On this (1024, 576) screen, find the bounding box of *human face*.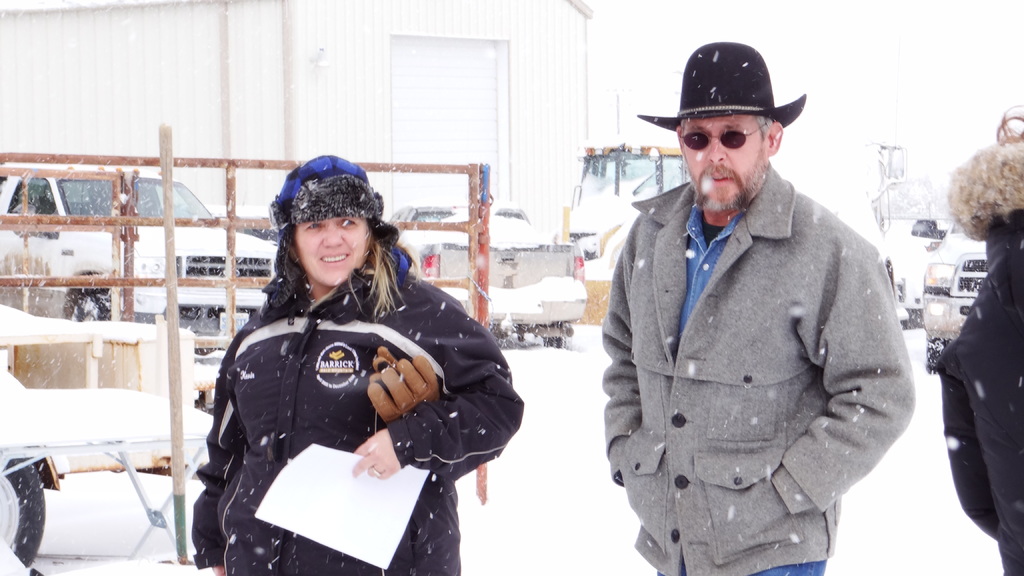
Bounding box: {"left": 301, "top": 209, "right": 371, "bottom": 287}.
